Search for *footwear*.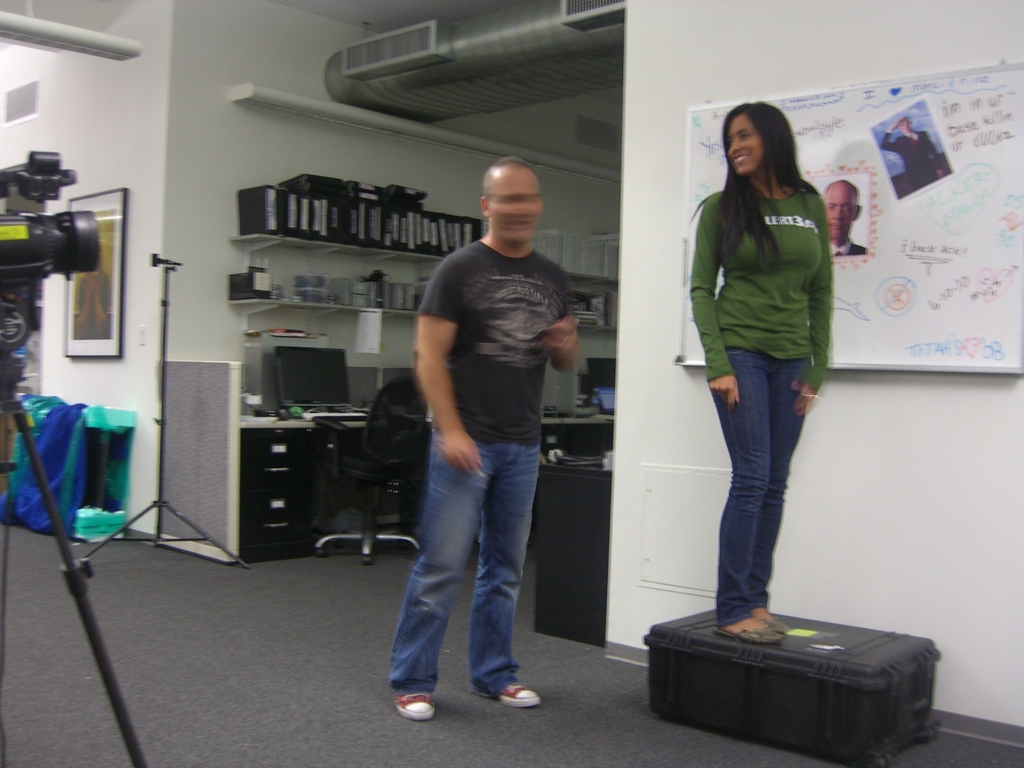
Found at [left=498, top=683, right=539, bottom=707].
